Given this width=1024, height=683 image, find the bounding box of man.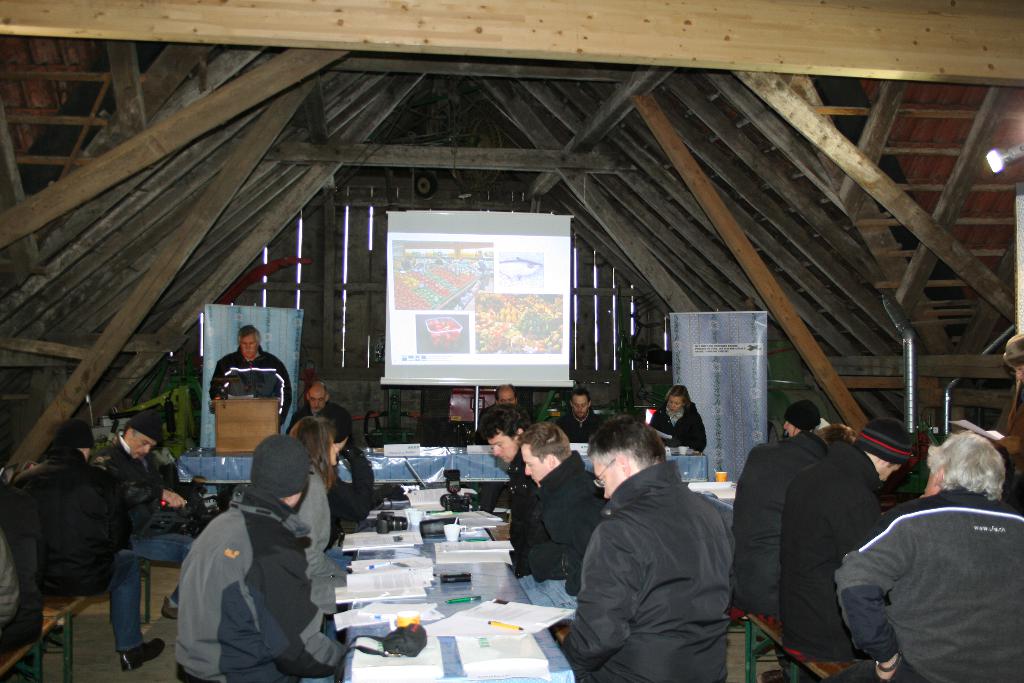
285/380/357/452.
